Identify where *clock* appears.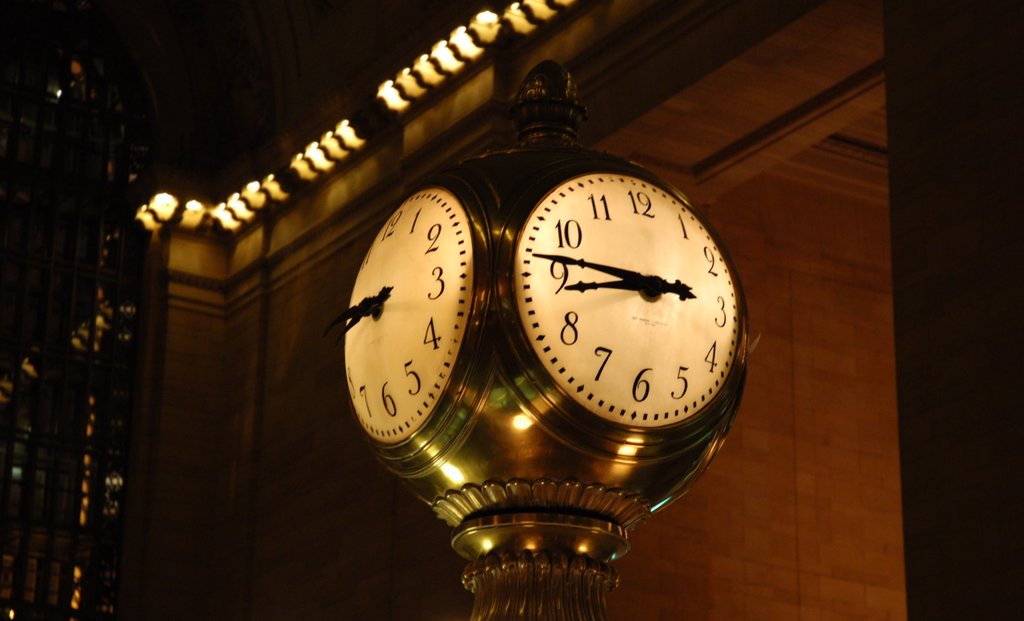
Appears at 518,171,740,429.
